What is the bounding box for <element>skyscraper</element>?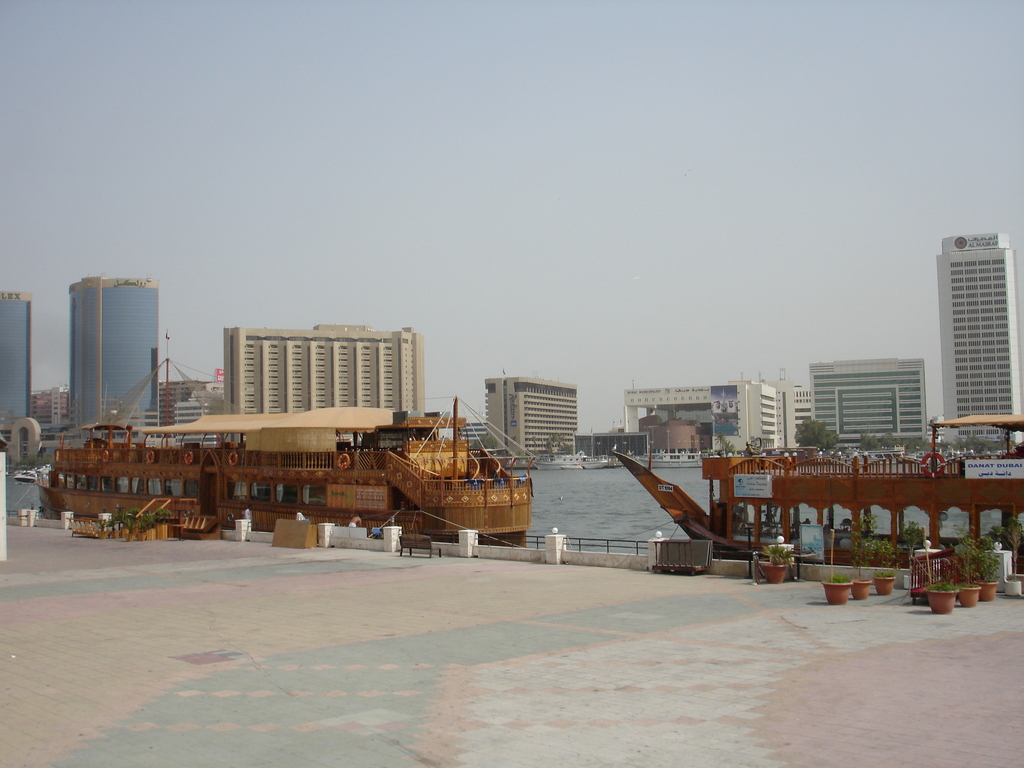
Rect(452, 415, 479, 452).
